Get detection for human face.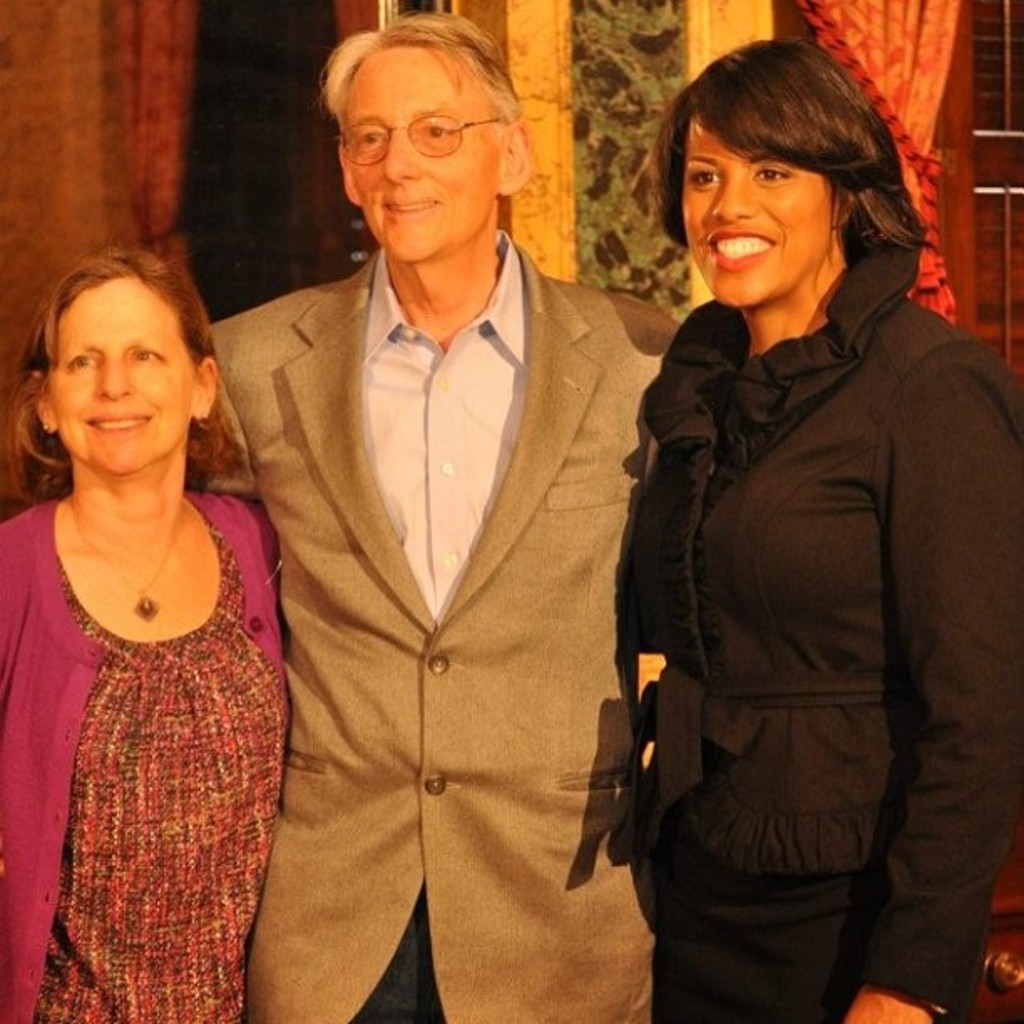
Detection: bbox=[683, 105, 830, 306].
